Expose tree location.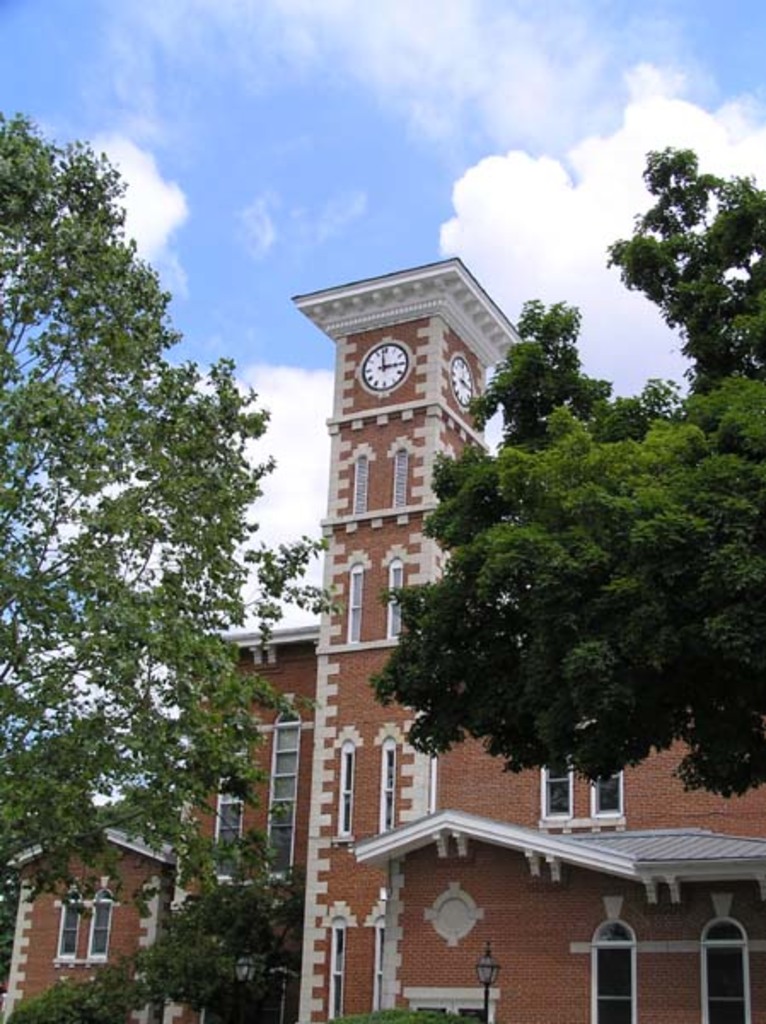
Exposed at [17, 118, 285, 968].
